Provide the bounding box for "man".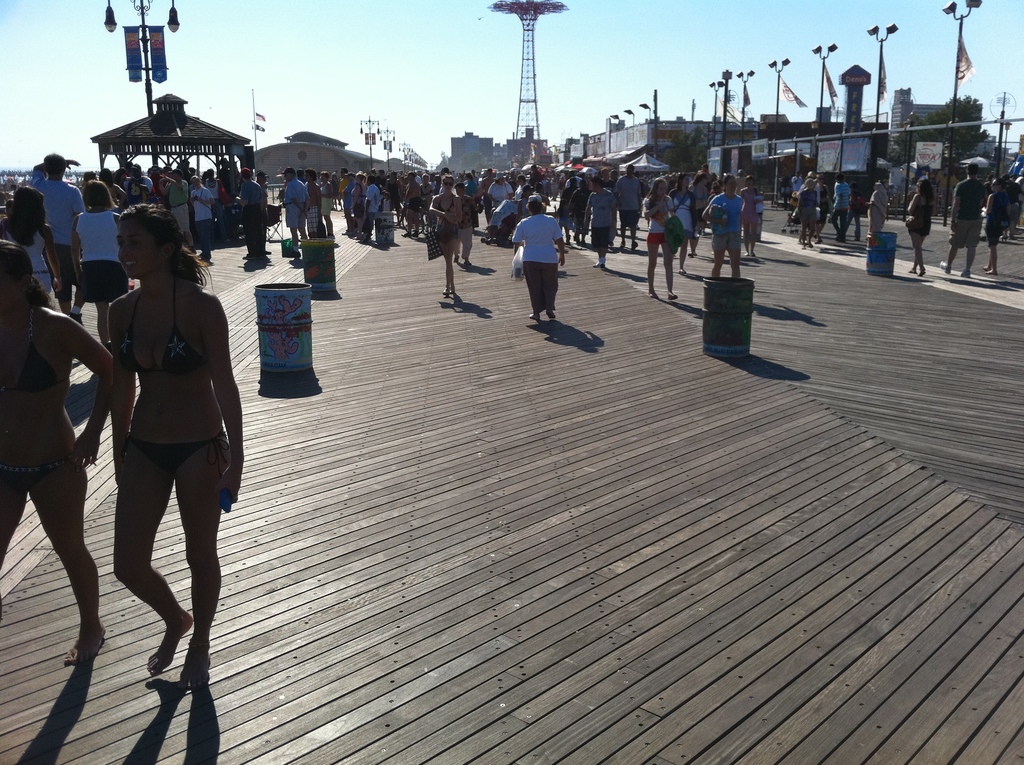
(319,173,339,236).
